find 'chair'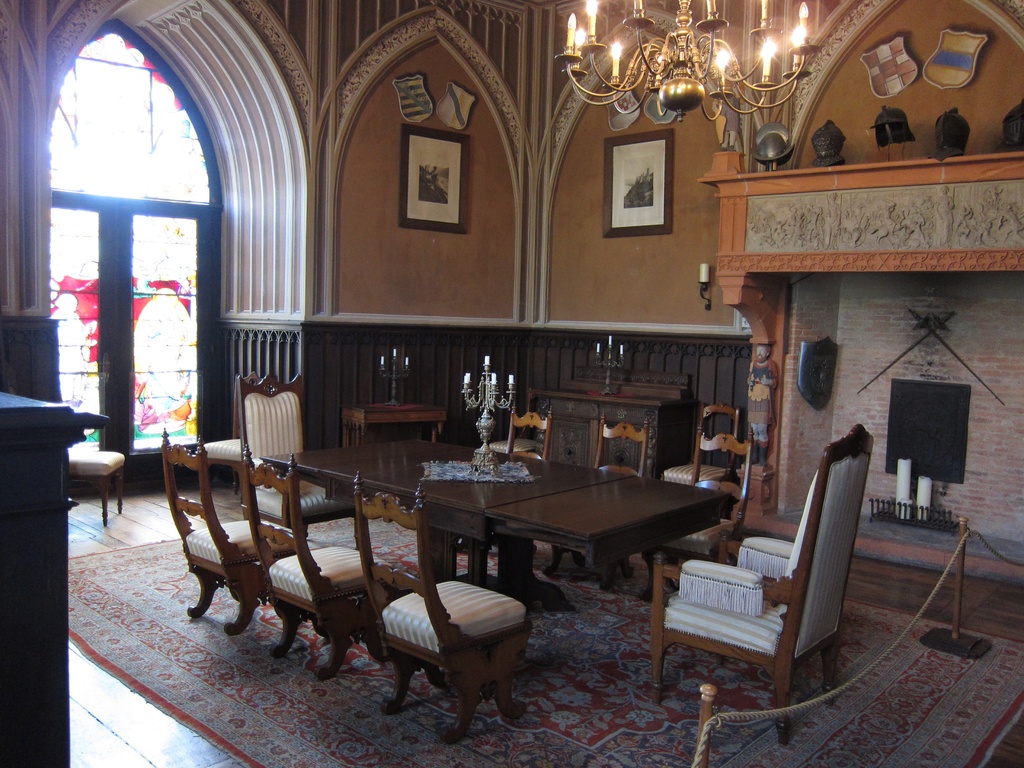
<box>456,401,554,553</box>
